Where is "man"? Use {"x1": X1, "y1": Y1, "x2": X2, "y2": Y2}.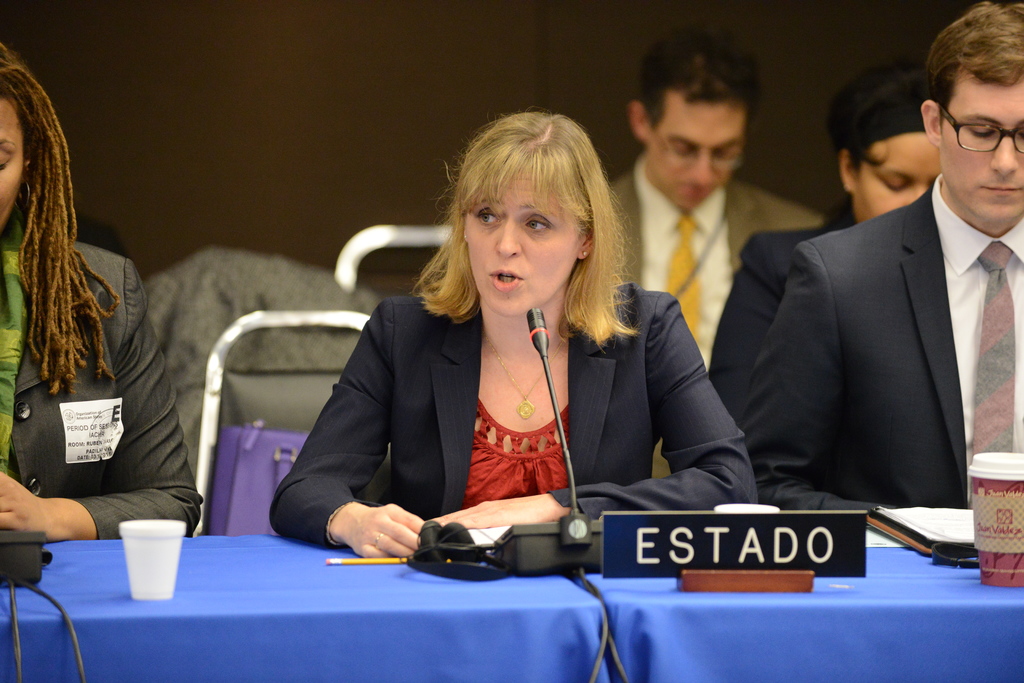
{"x1": 607, "y1": 30, "x2": 824, "y2": 483}.
